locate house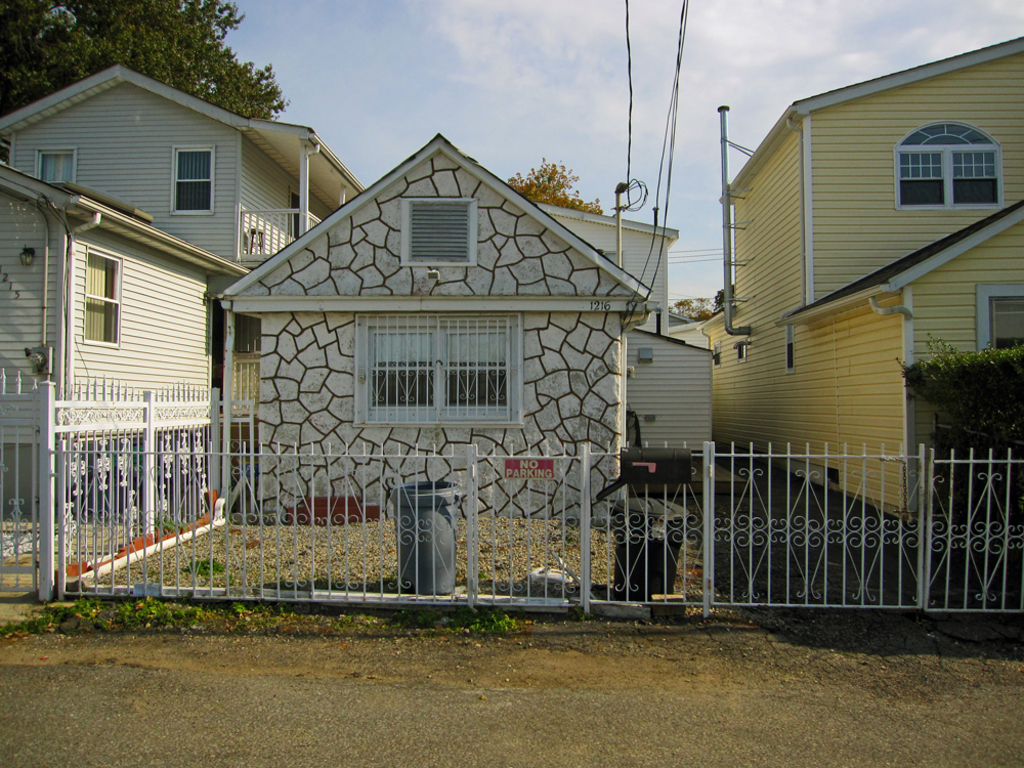
<region>541, 200, 707, 466</region>
